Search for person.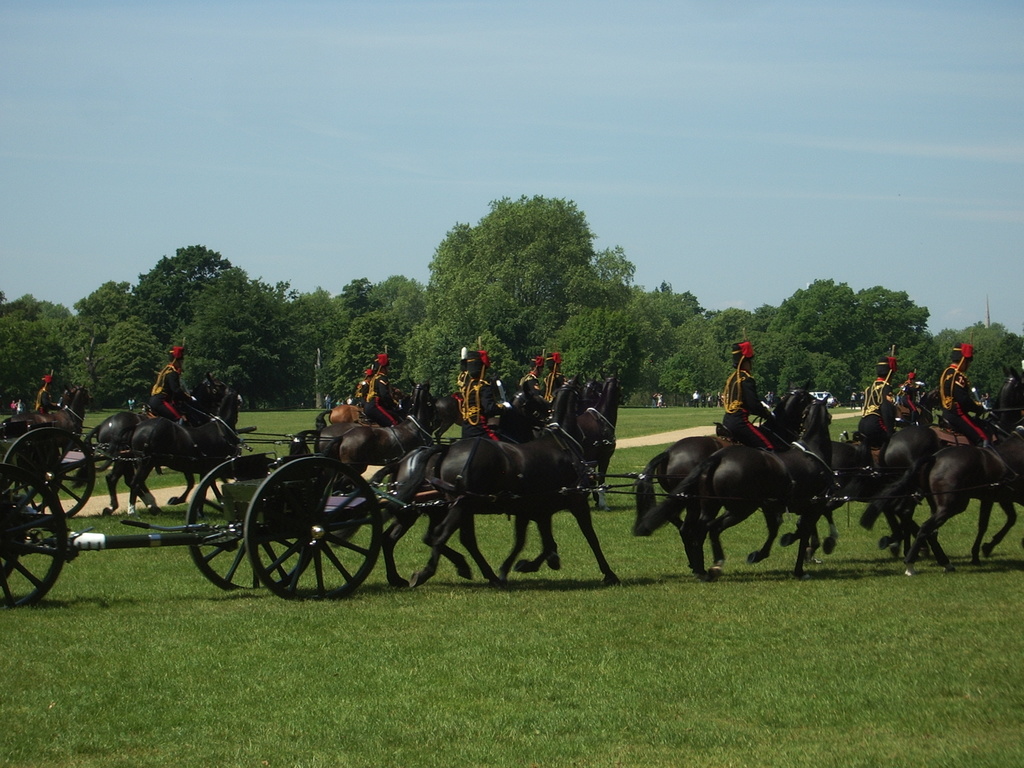
Found at x1=520, y1=352, x2=548, y2=428.
